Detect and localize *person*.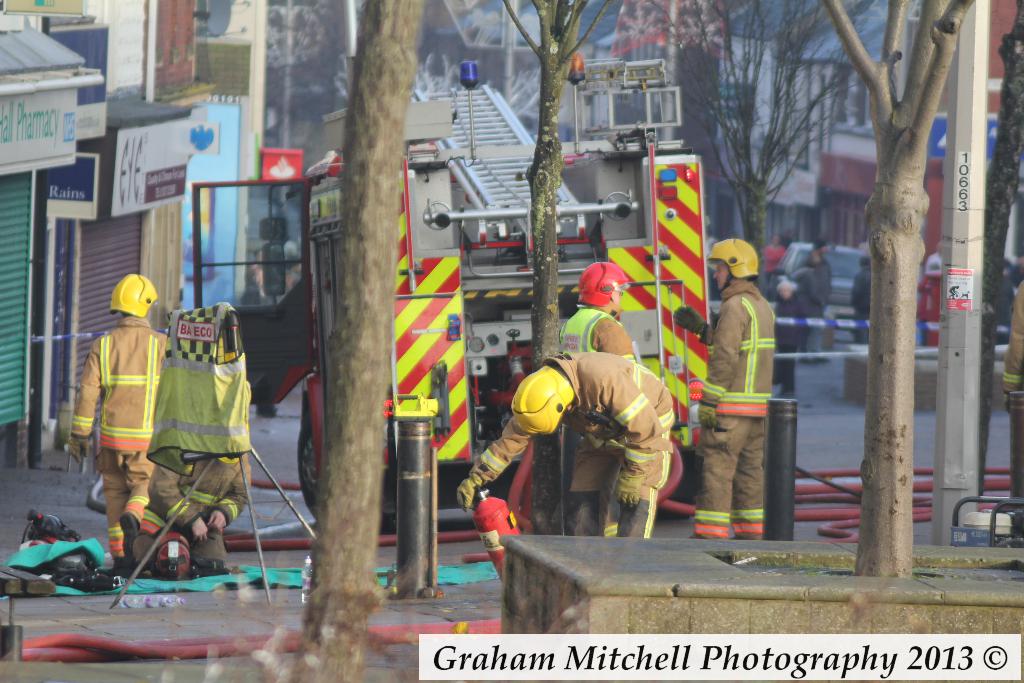
Localized at x1=554 y1=261 x2=645 y2=538.
